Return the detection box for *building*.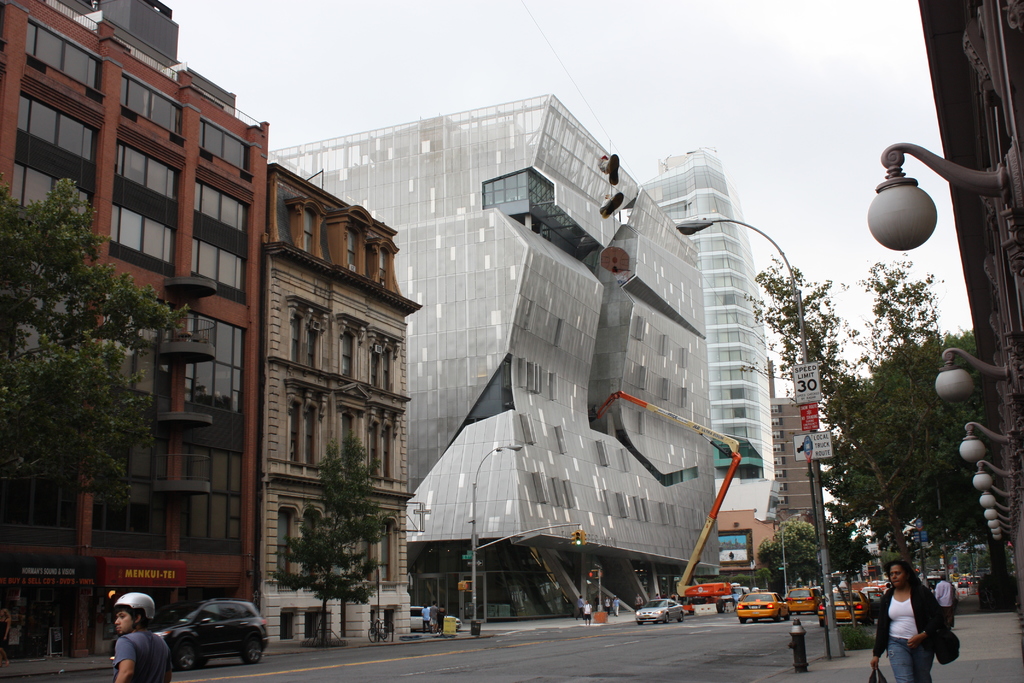
<region>0, 0, 417, 678</region>.
